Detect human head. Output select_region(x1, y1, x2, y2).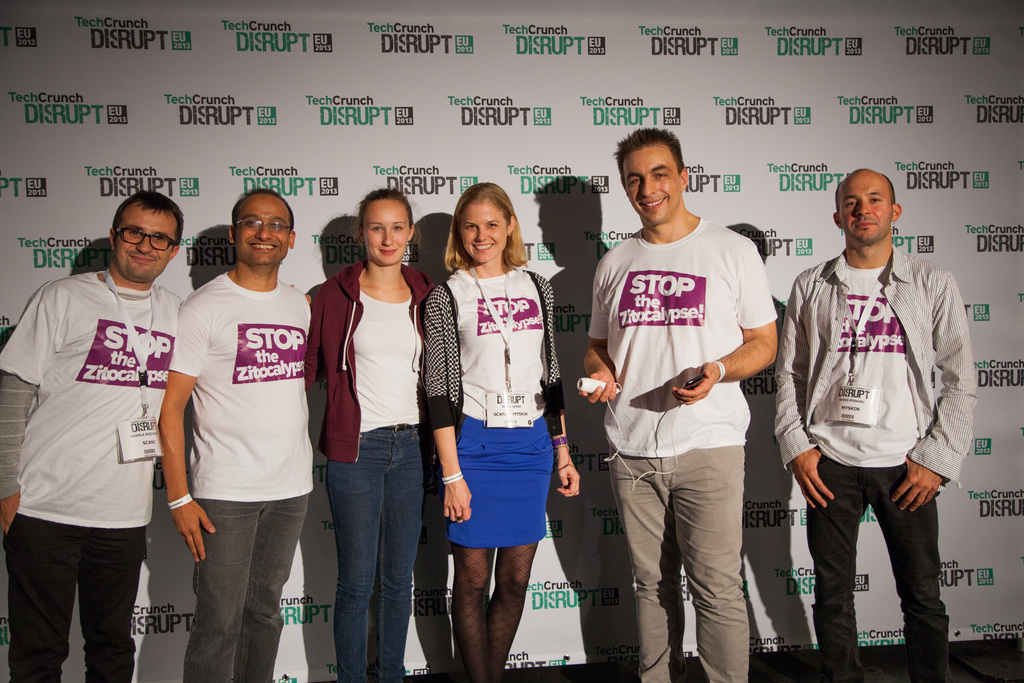
select_region(93, 195, 179, 284).
